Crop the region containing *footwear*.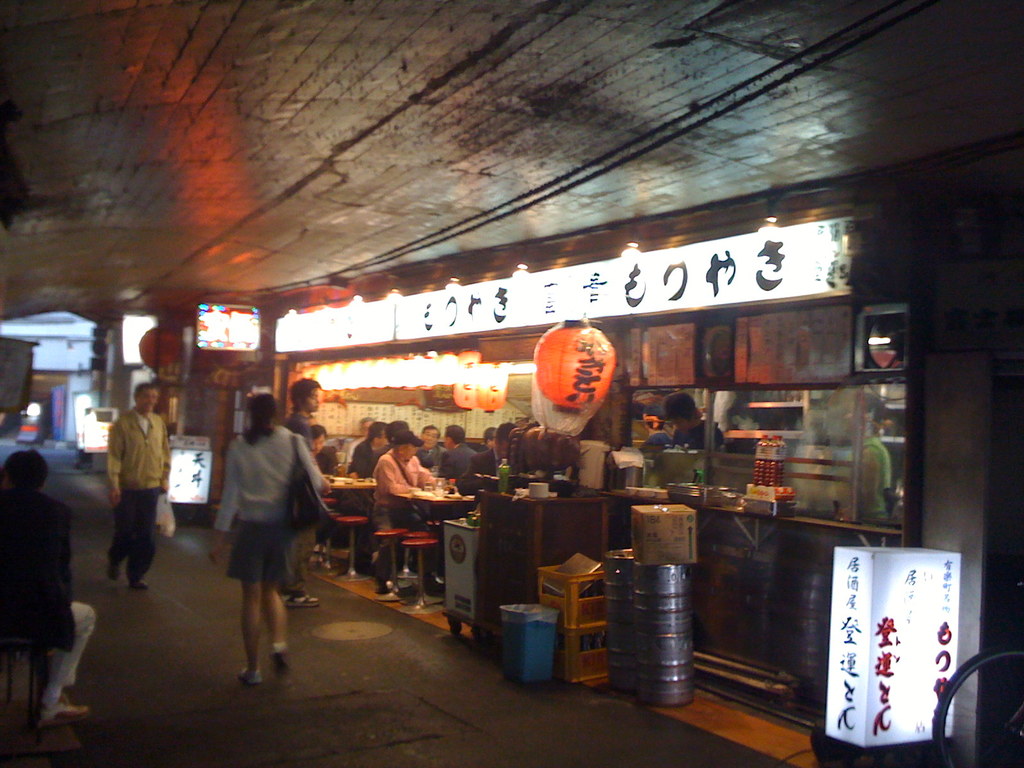
Crop region: <bbox>42, 704, 92, 724</bbox>.
